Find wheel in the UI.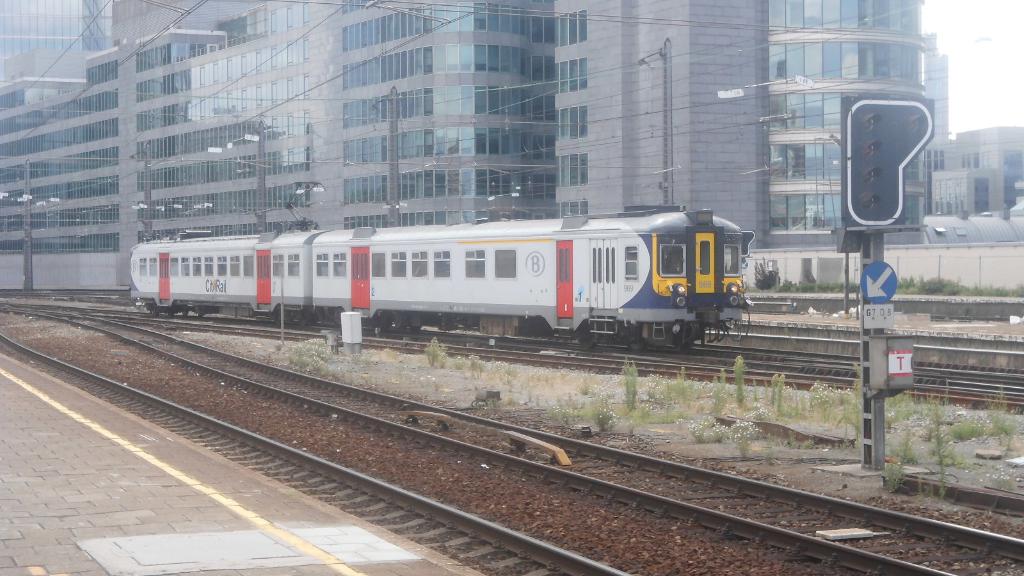
UI element at (576, 324, 601, 354).
